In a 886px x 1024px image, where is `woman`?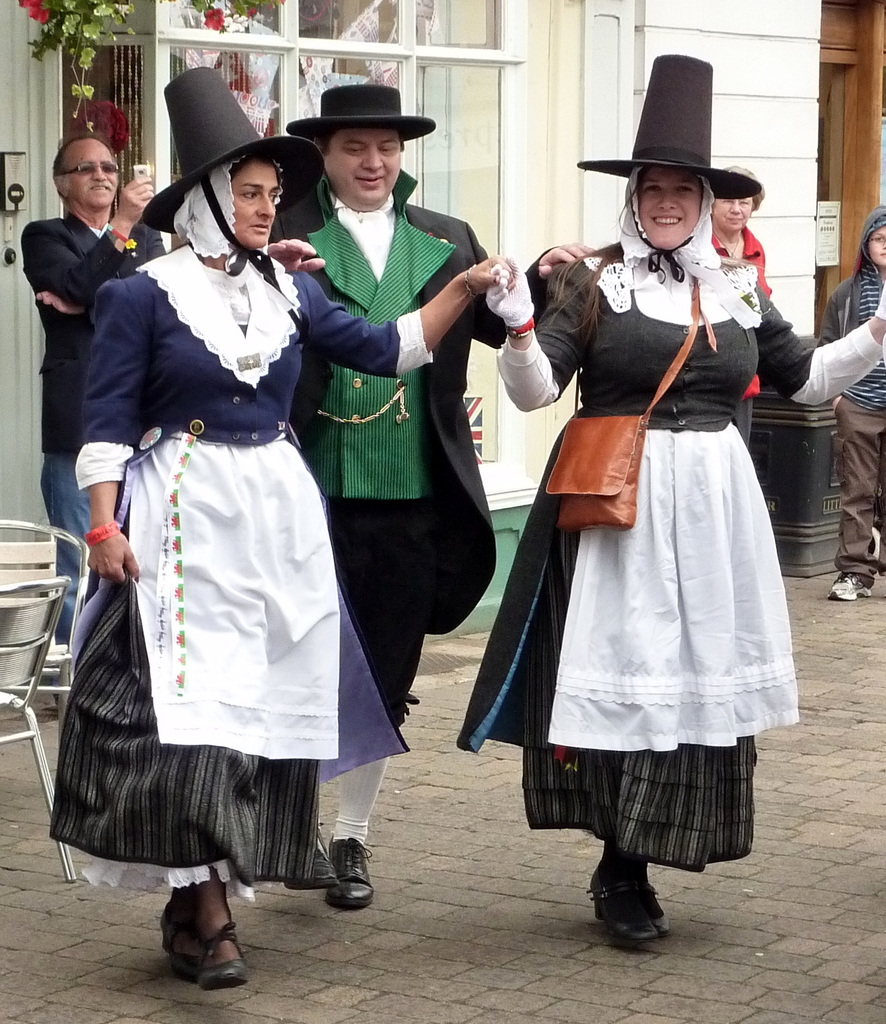
[left=42, top=56, right=508, bottom=1008].
